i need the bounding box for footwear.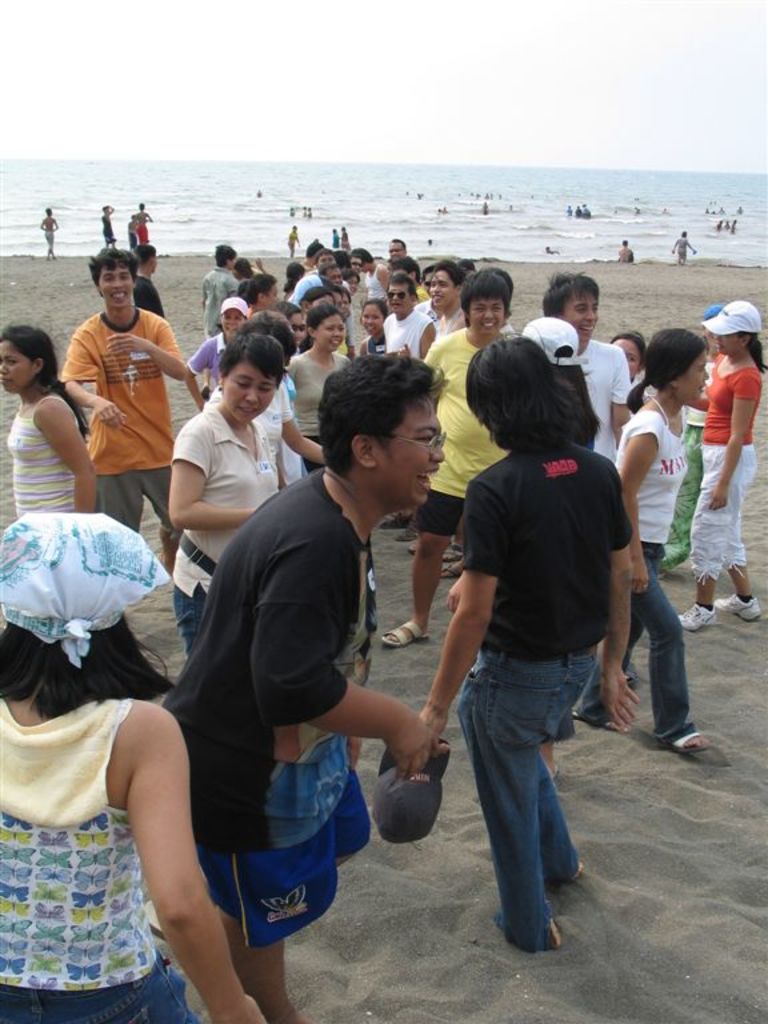
Here it is: BBox(395, 523, 425, 547).
